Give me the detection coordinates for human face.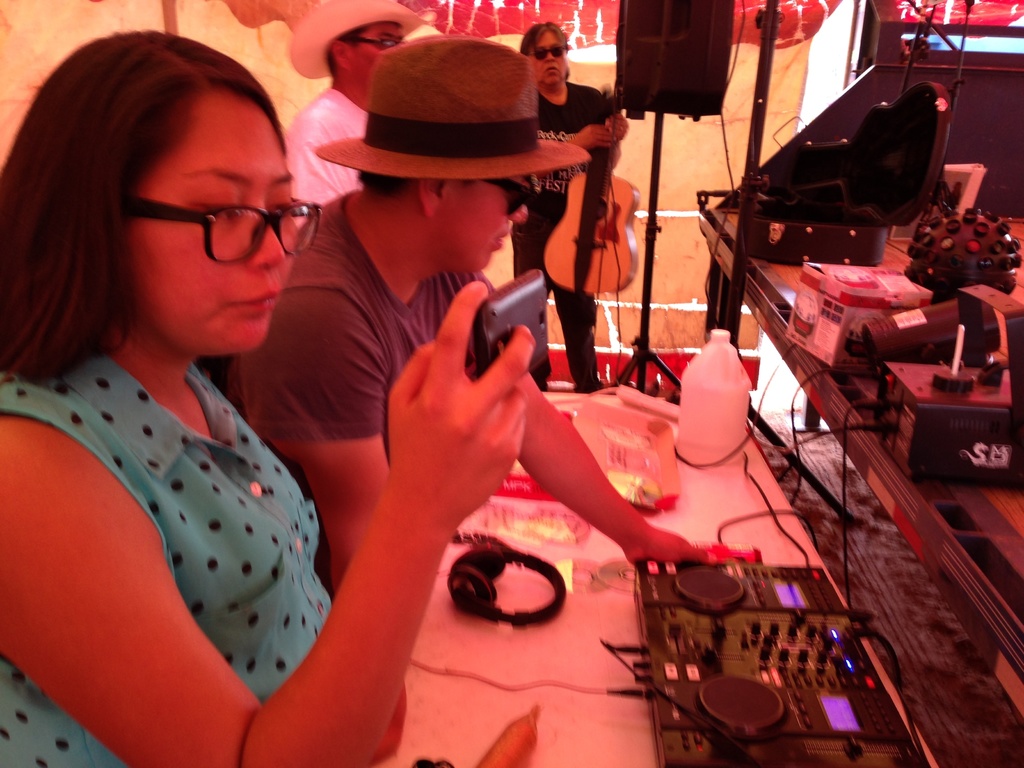
detection(444, 164, 532, 270).
